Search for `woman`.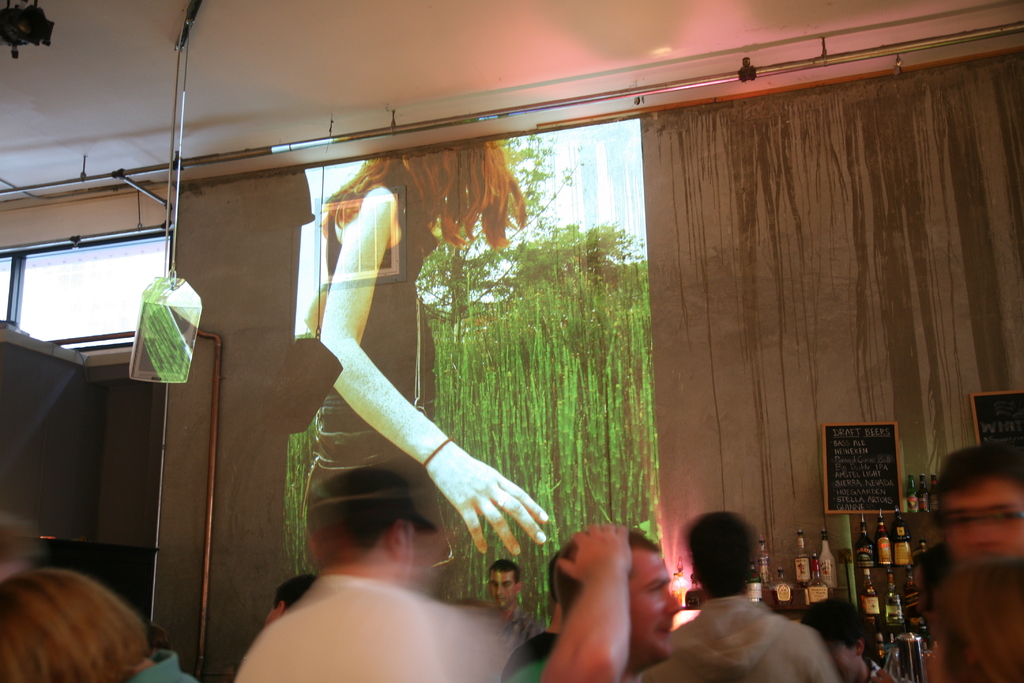
Found at {"left": 303, "top": 130, "right": 560, "bottom": 604}.
